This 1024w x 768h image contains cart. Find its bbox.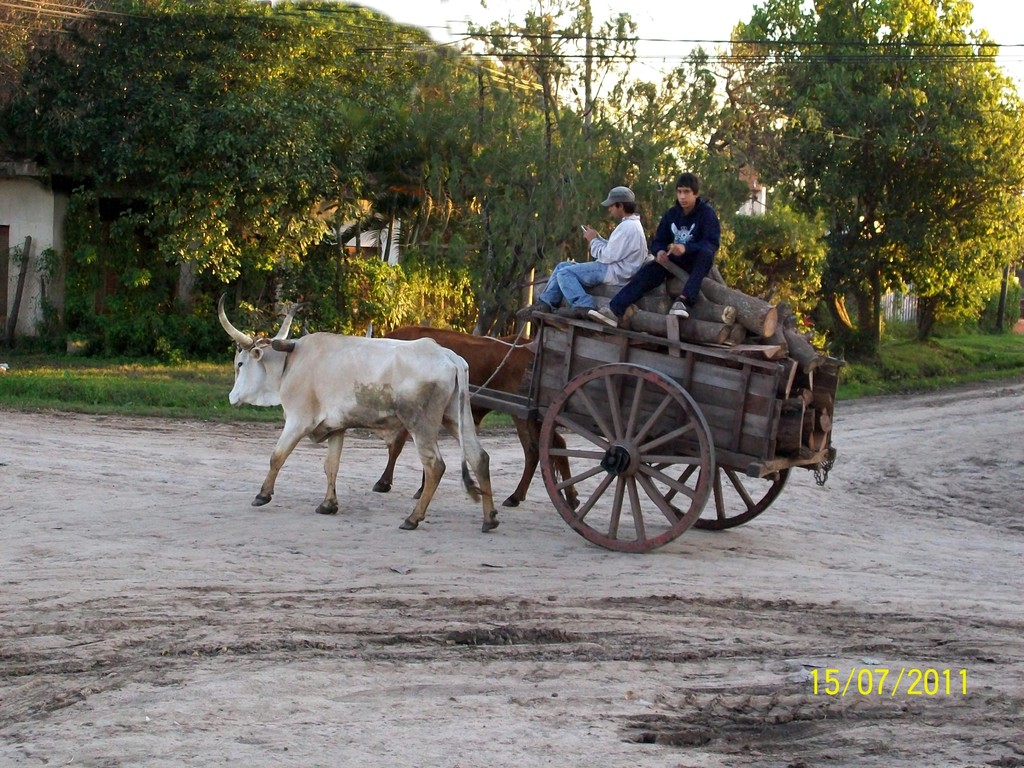
box(276, 304, 846, 556).
